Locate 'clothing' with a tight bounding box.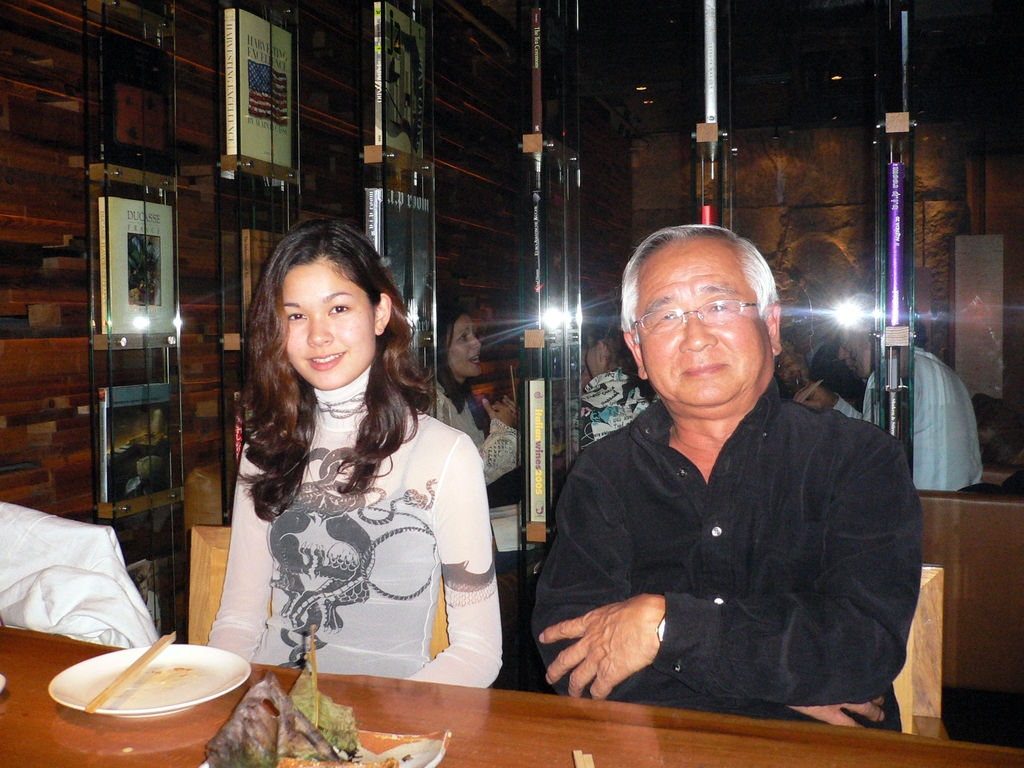
972,434,1013,474.
